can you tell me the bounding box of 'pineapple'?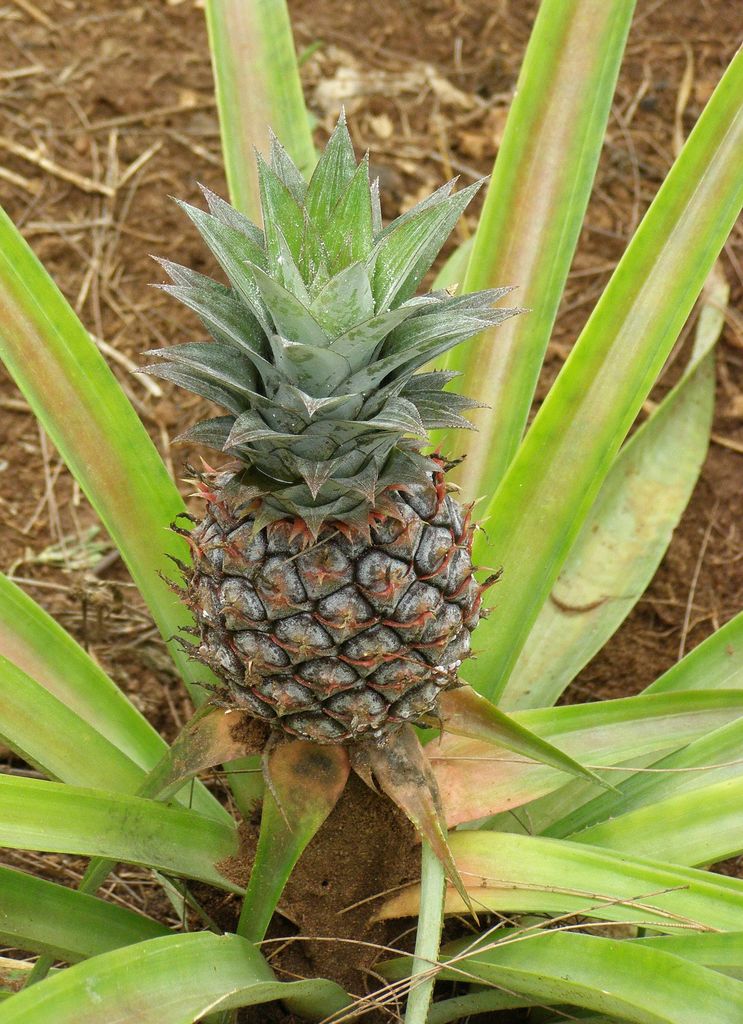
pyautogui.locateOnScreen(135, 100, 532, 748).
